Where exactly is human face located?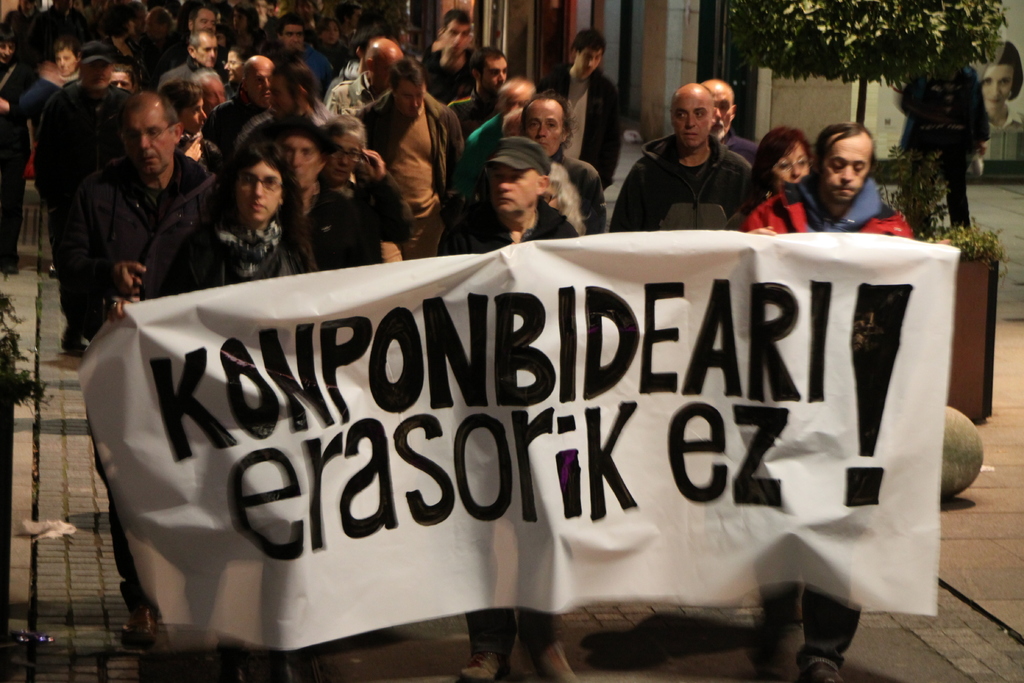
Its bounding box is region(290, 135, 324, 187).
